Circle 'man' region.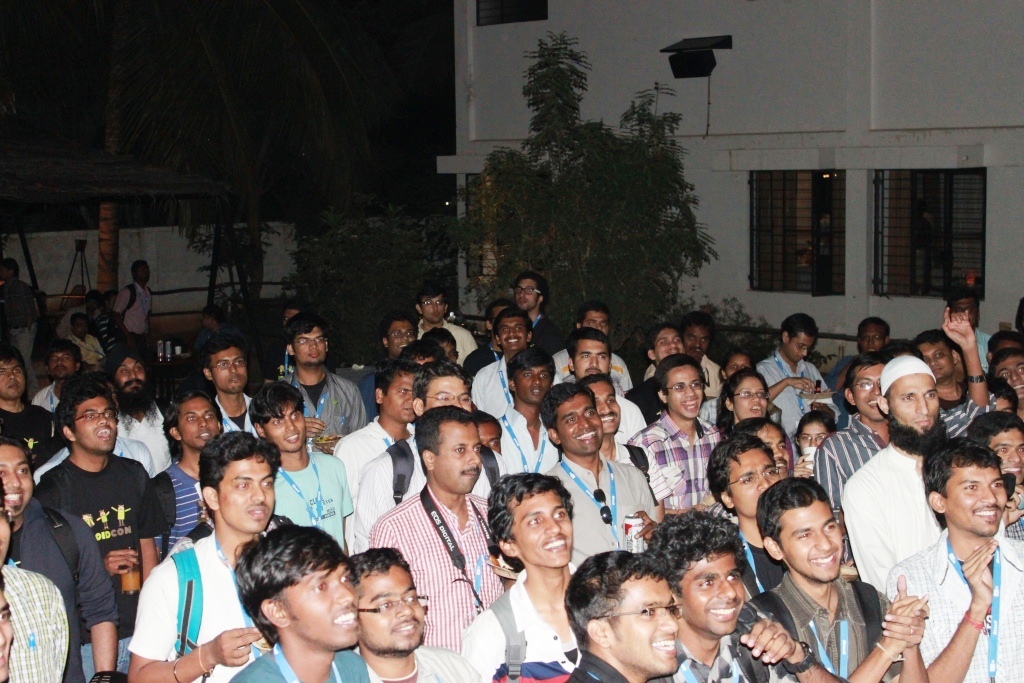
Region: [762,480,932,682].
